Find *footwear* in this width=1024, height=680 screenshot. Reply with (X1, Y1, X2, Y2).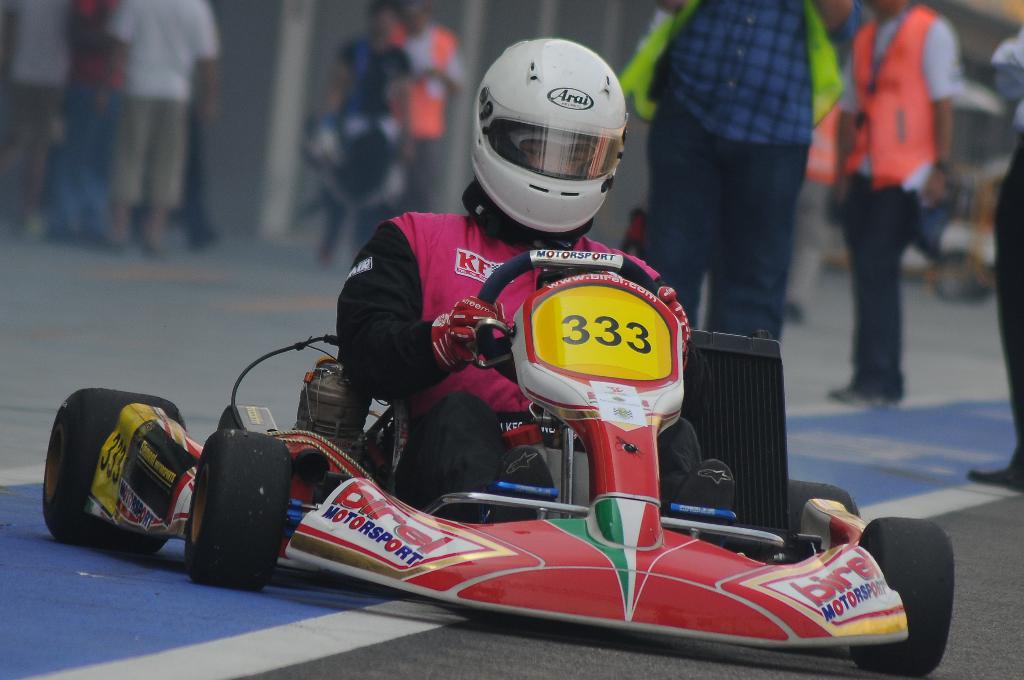
(966, 451, 1021, 492).
